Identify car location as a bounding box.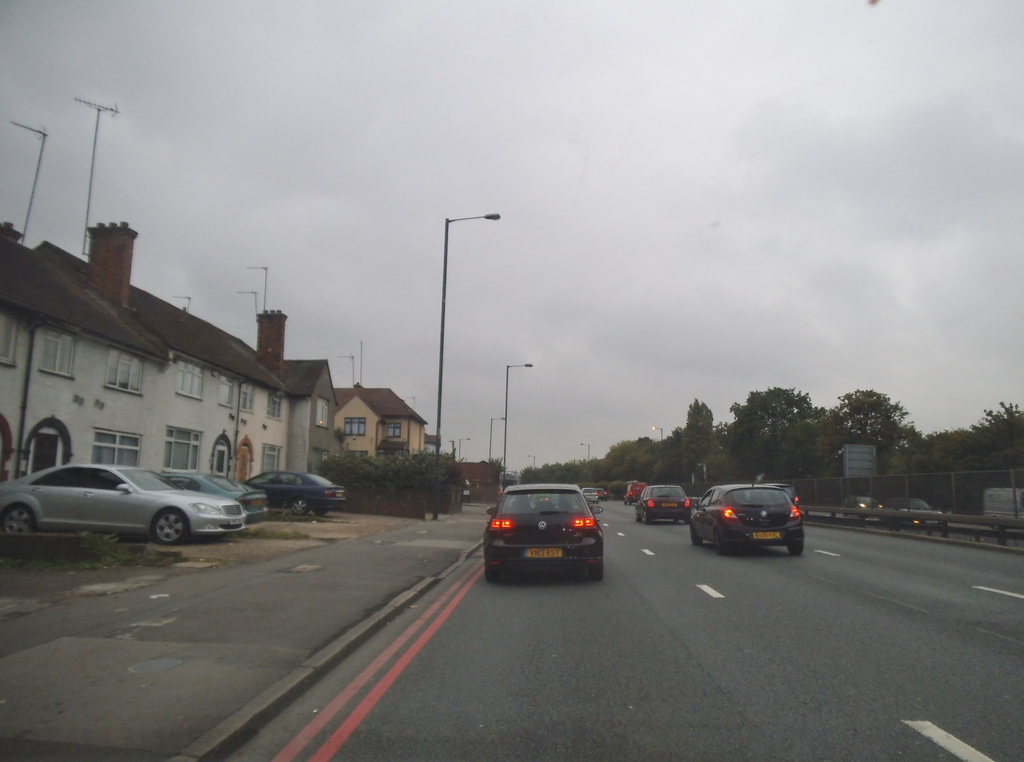
<box>842,496,877,517</box>.
